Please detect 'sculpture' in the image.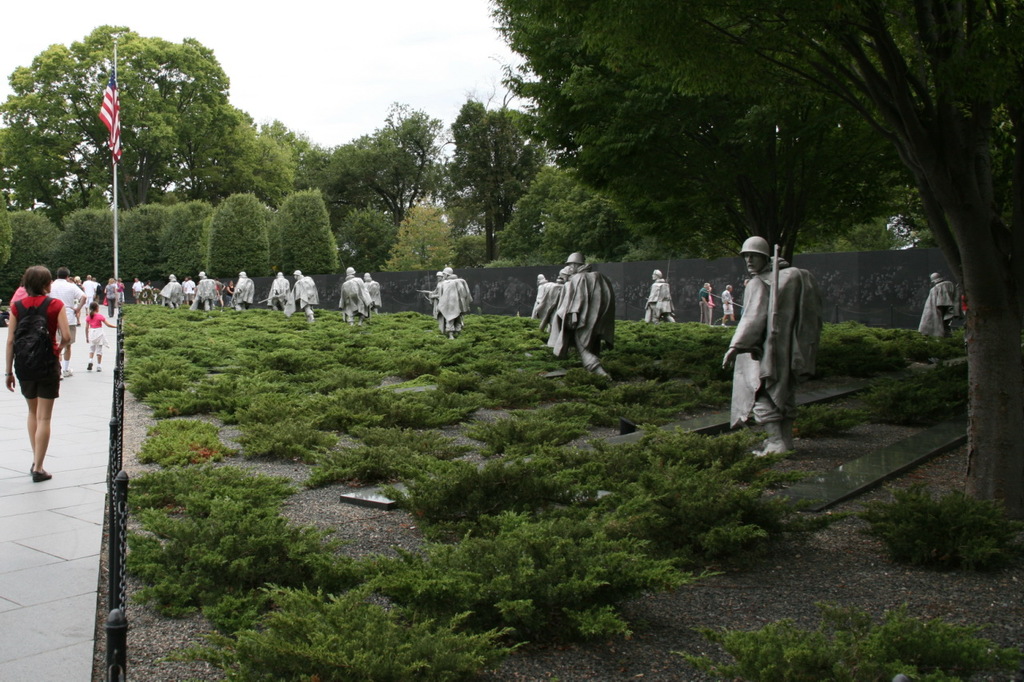
bbox=[198, 269, 217, 311].
